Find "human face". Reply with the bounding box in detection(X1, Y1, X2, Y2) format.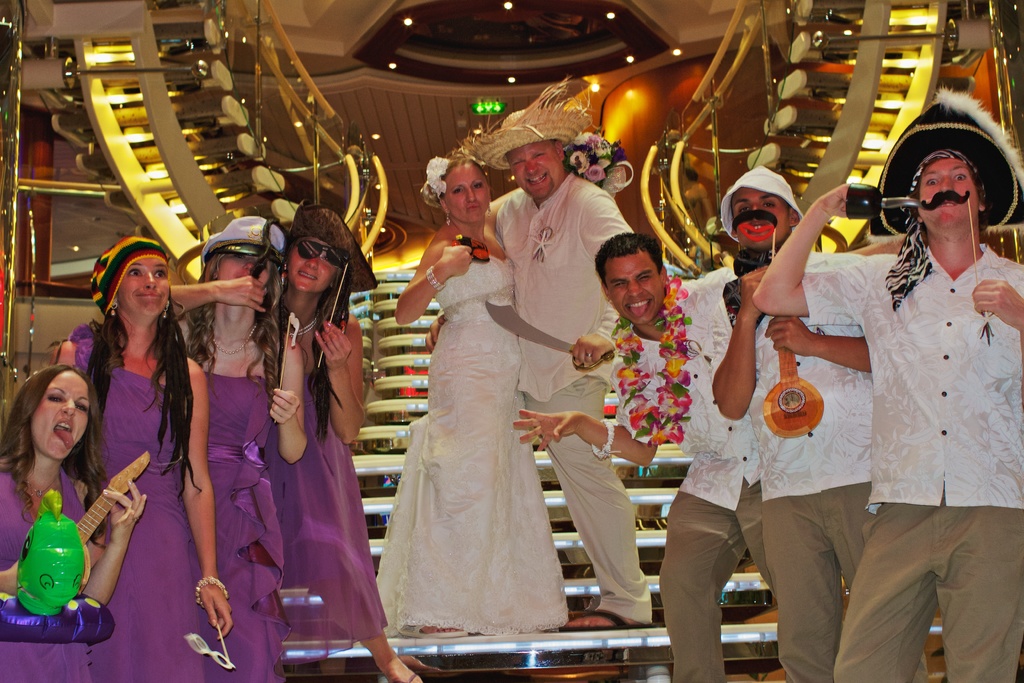
detection(213, 250, 278, 289).
